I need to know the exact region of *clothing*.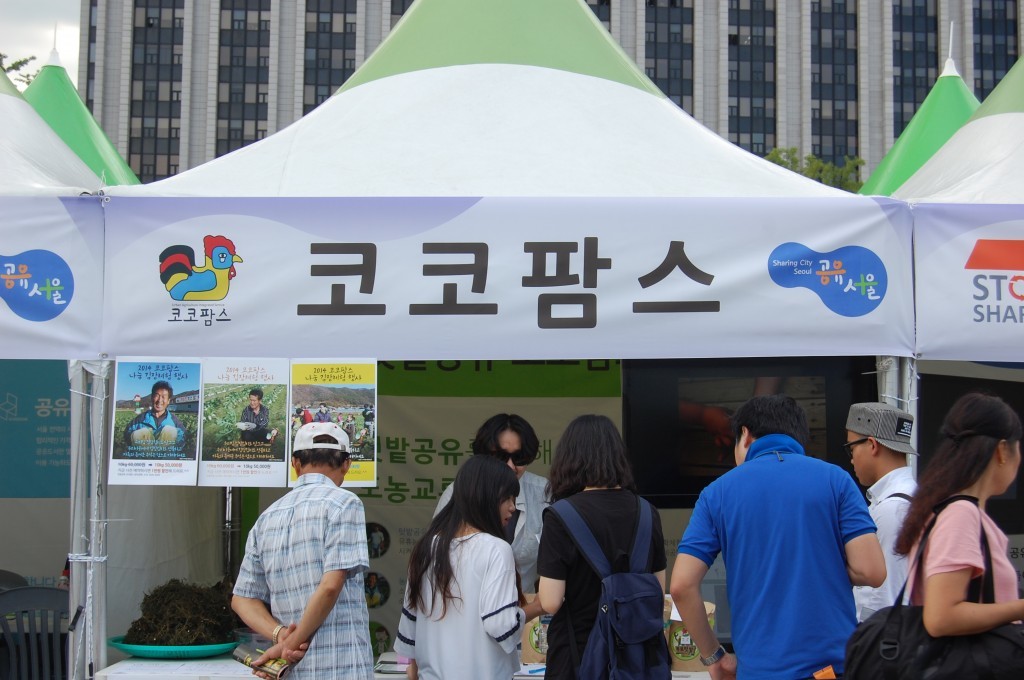
Region: <bbox>432, 459, 553, 599</bbox>.
